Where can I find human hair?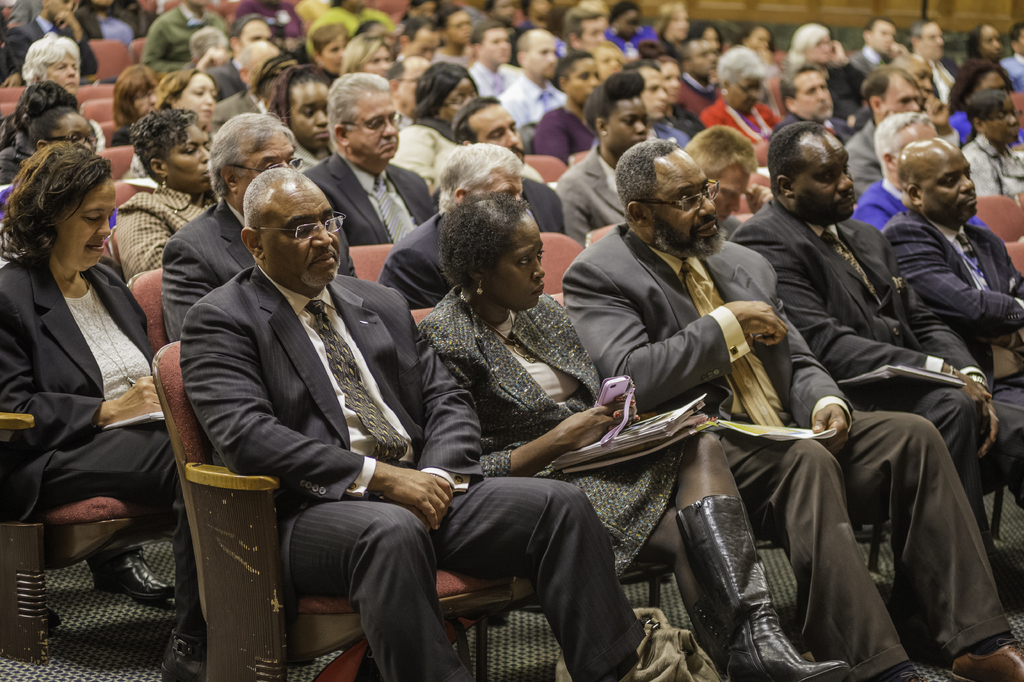
You can find it at 232,13,269,50.
